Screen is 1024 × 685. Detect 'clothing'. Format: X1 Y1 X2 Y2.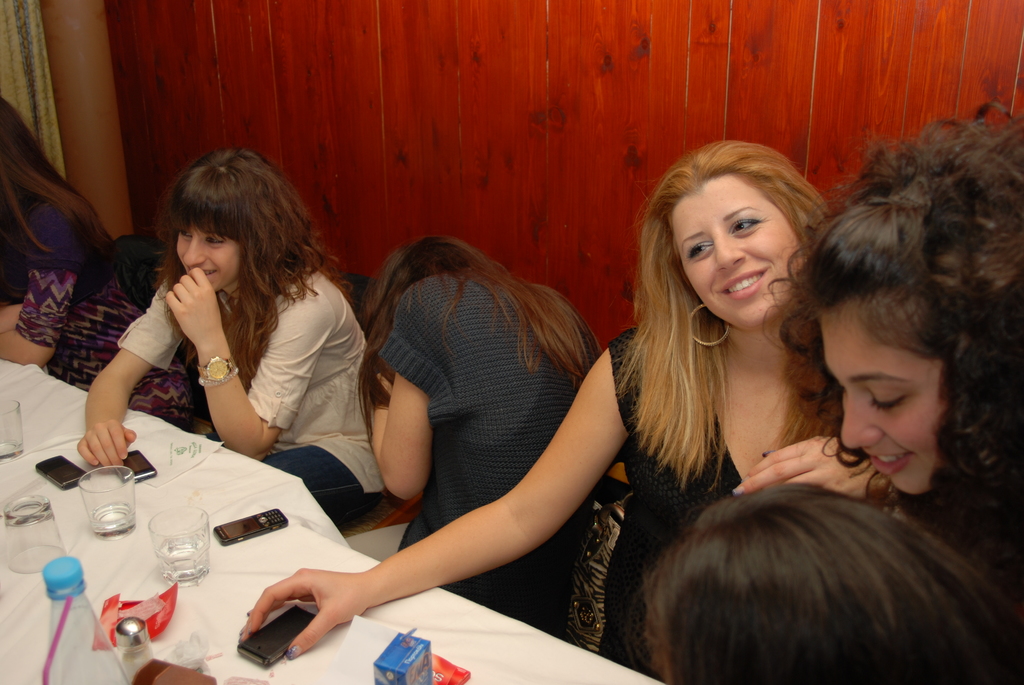
0 200 196 425.
